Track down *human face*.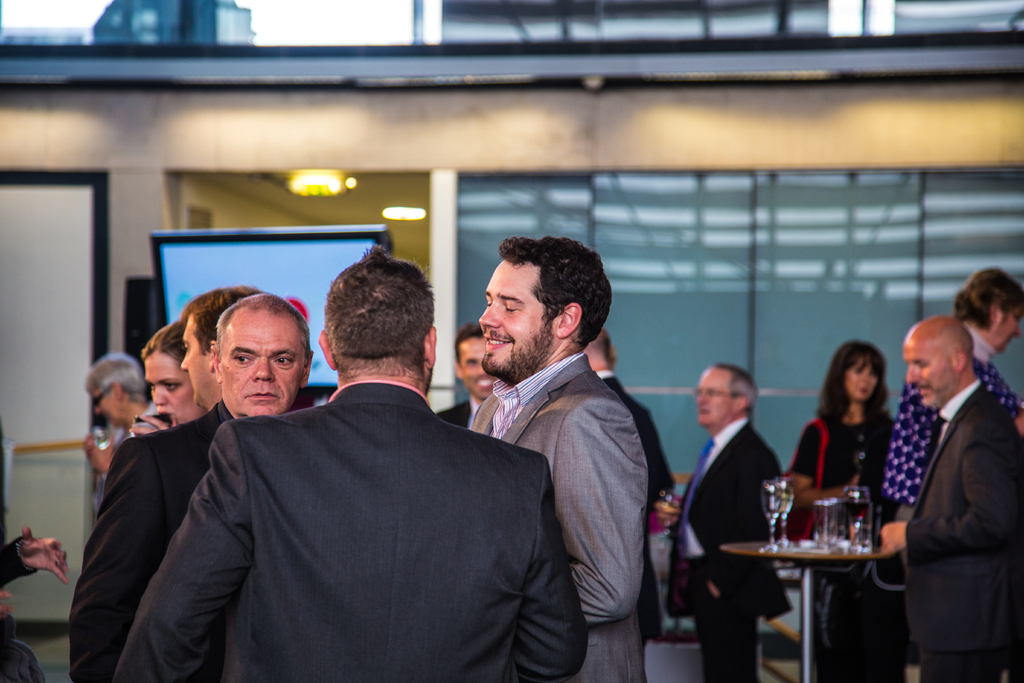
Tracked to (694, 368, 732, 424).
